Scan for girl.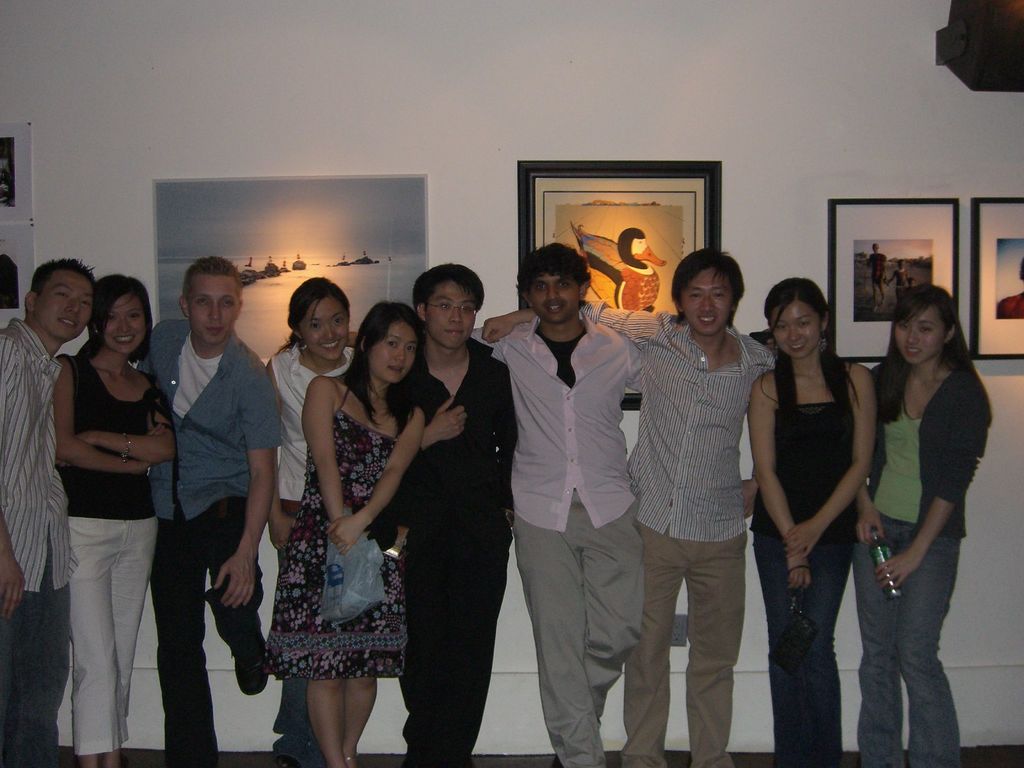
Scan result: x1=854, y1=286, x2=992, y2=767.
